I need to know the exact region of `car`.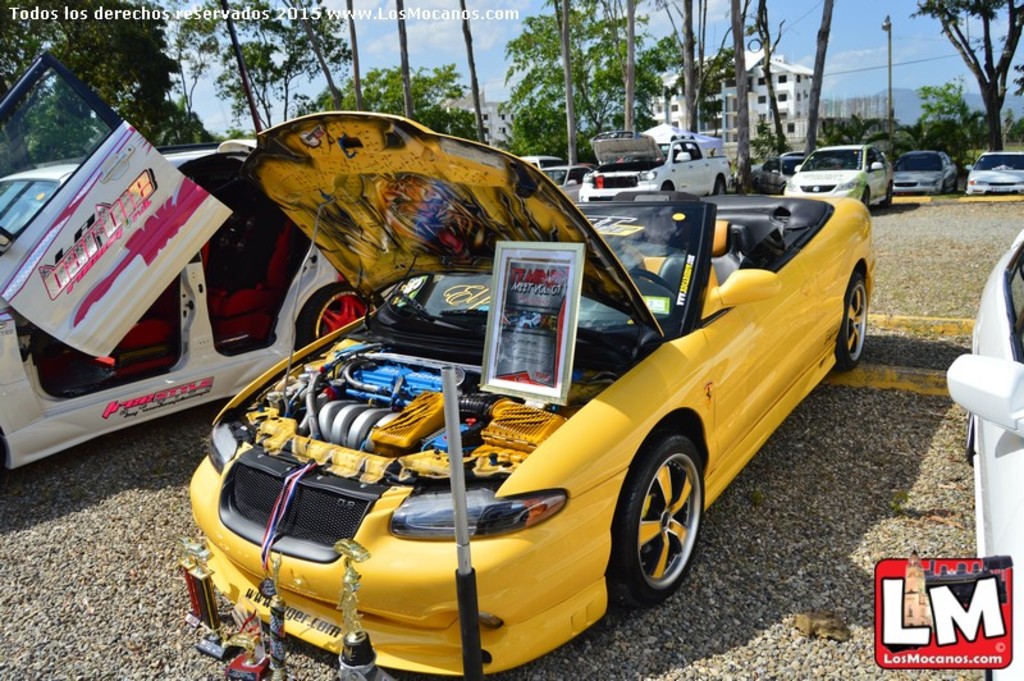
Region: (left=946, top=230, right=1023, bottom=680).
